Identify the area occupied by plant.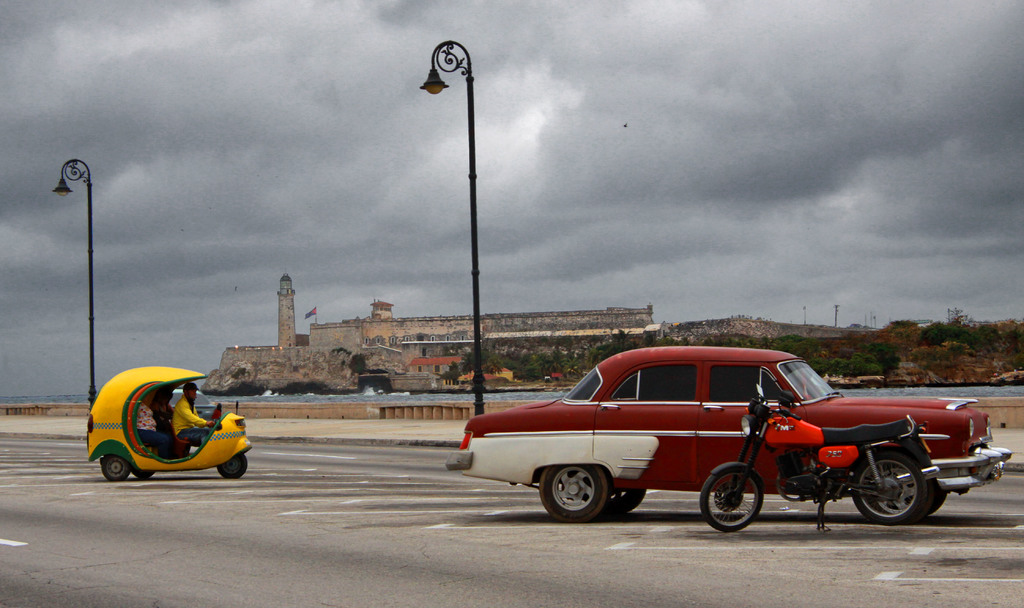
Area: rect(350, 350, 365, 374).
